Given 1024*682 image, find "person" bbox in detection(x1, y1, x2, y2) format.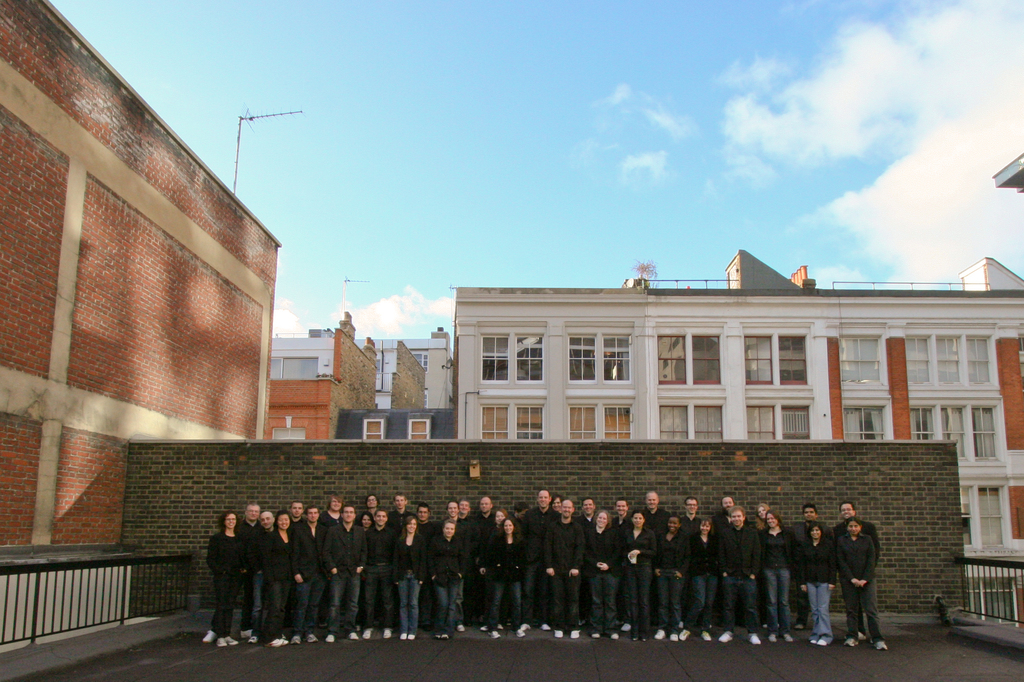
detection(723, 506, 745, 621).
